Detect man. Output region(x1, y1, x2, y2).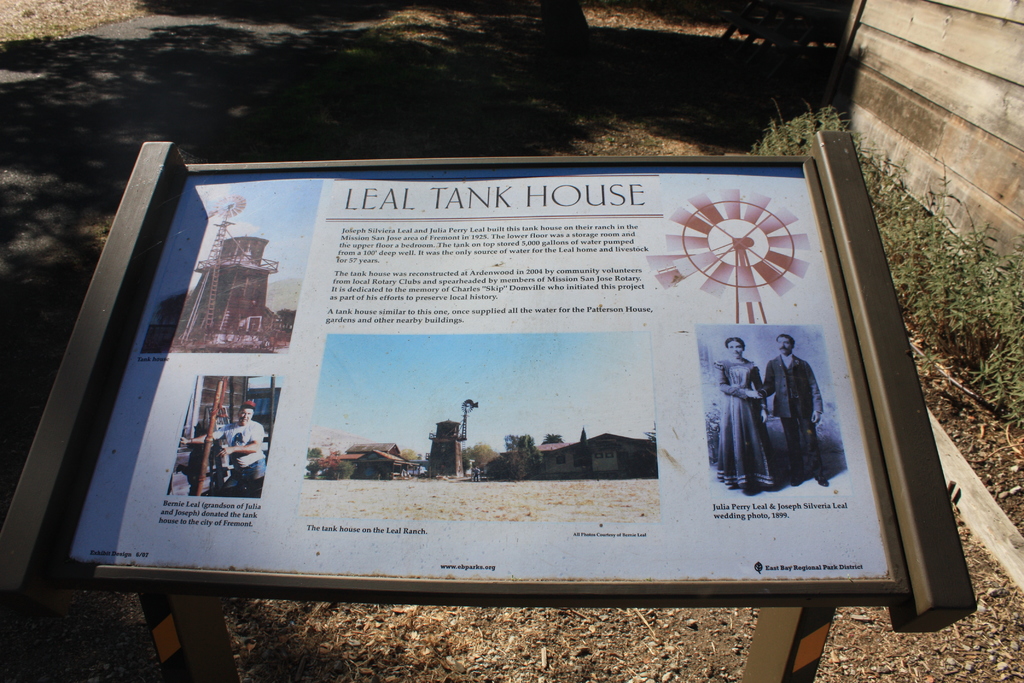
region(756, 333, 825, 485).
